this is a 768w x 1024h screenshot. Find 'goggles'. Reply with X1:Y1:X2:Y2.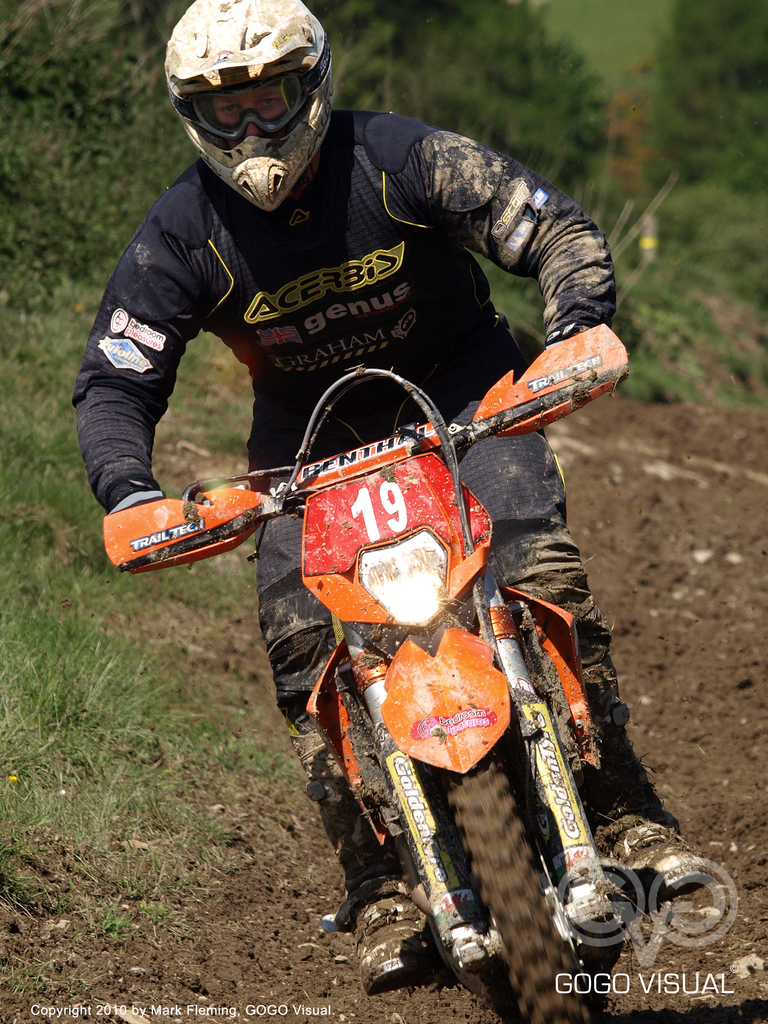
166:54:325:125.
